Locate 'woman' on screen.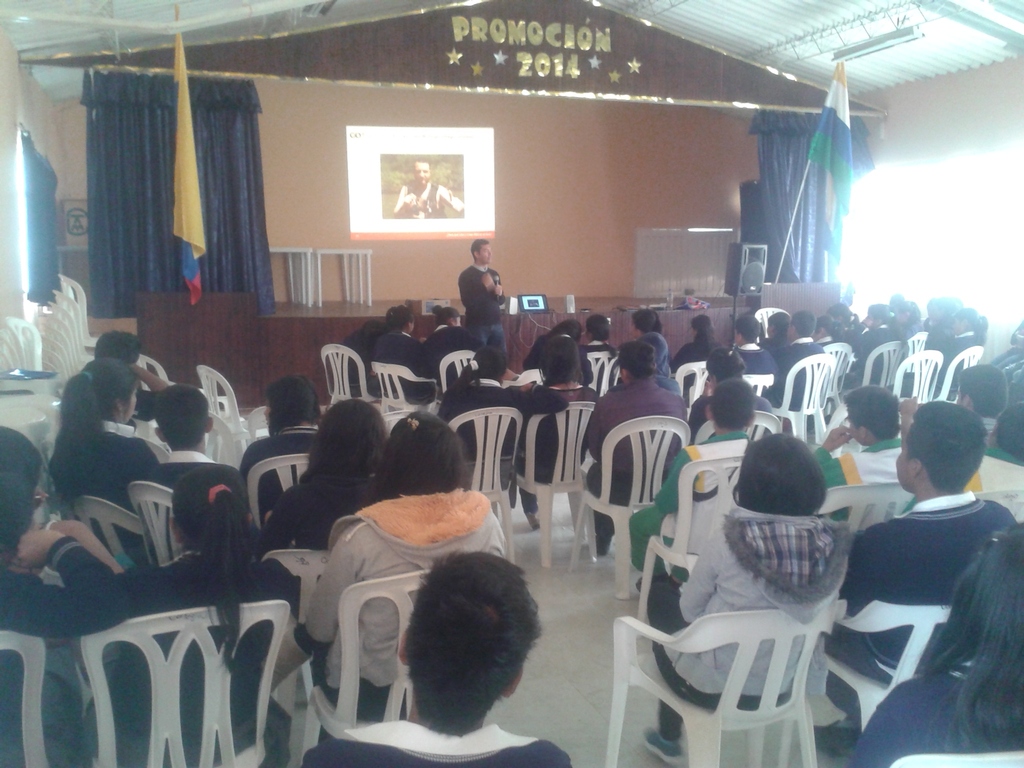
On screen at l=300, t=410, r=506, b=748.
